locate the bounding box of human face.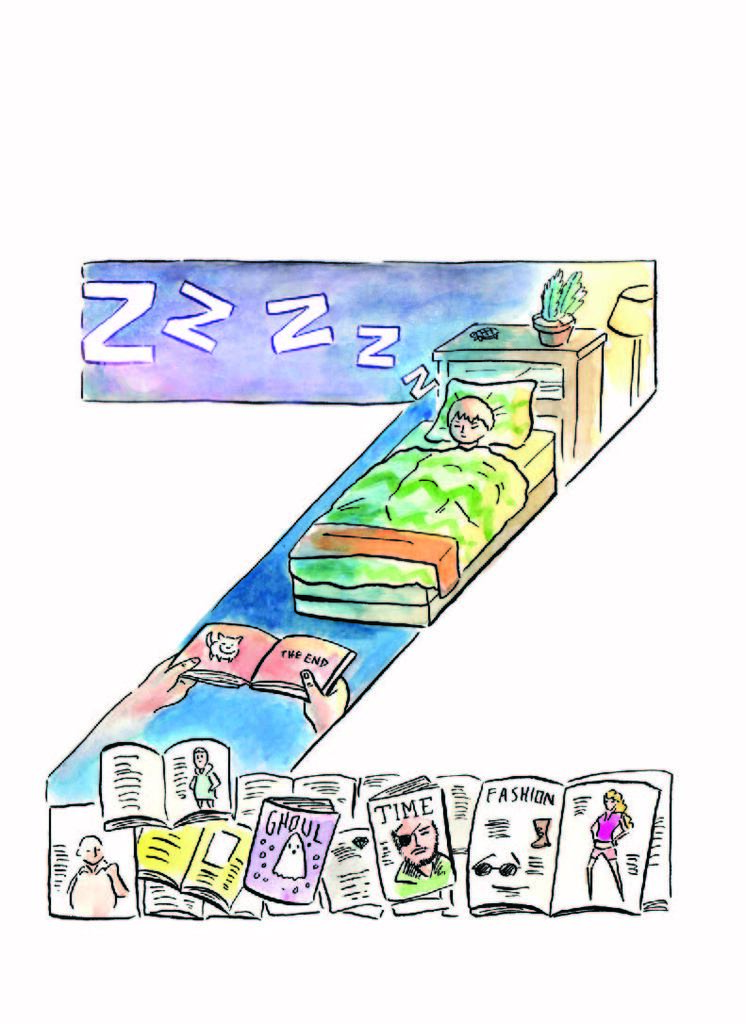
Bounding box: 192, 749, 207, 772.
